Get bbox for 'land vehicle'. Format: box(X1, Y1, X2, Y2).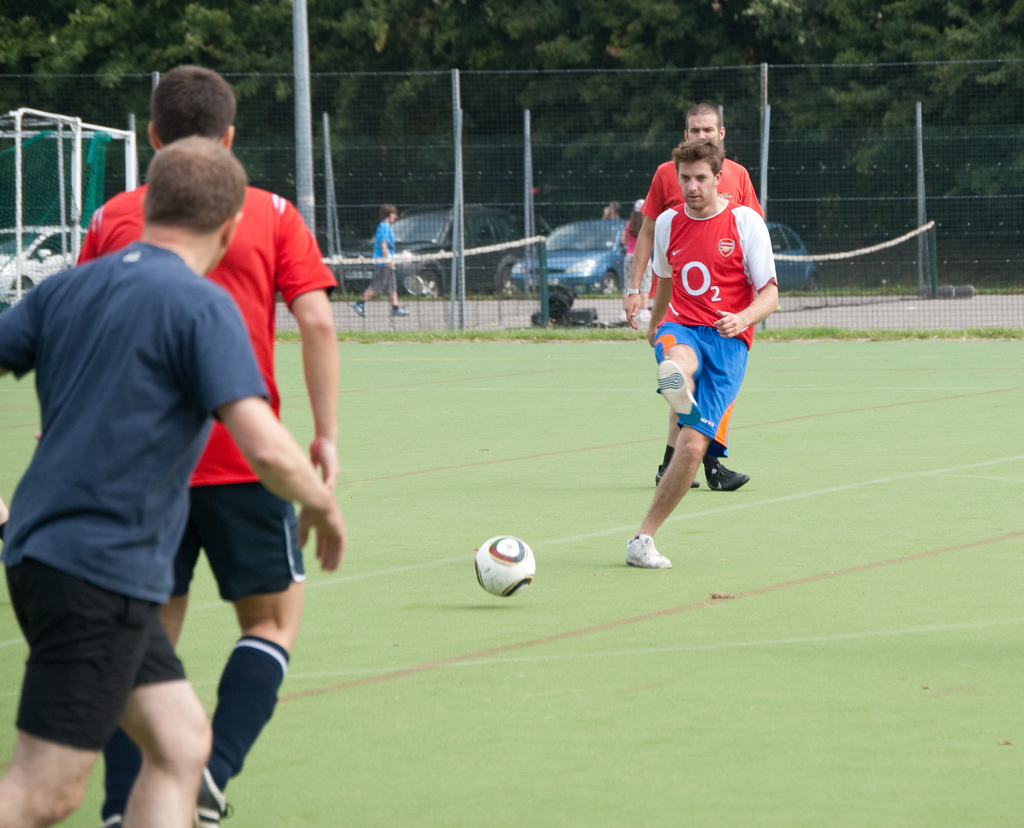
box(767, 217, 822, 296).
